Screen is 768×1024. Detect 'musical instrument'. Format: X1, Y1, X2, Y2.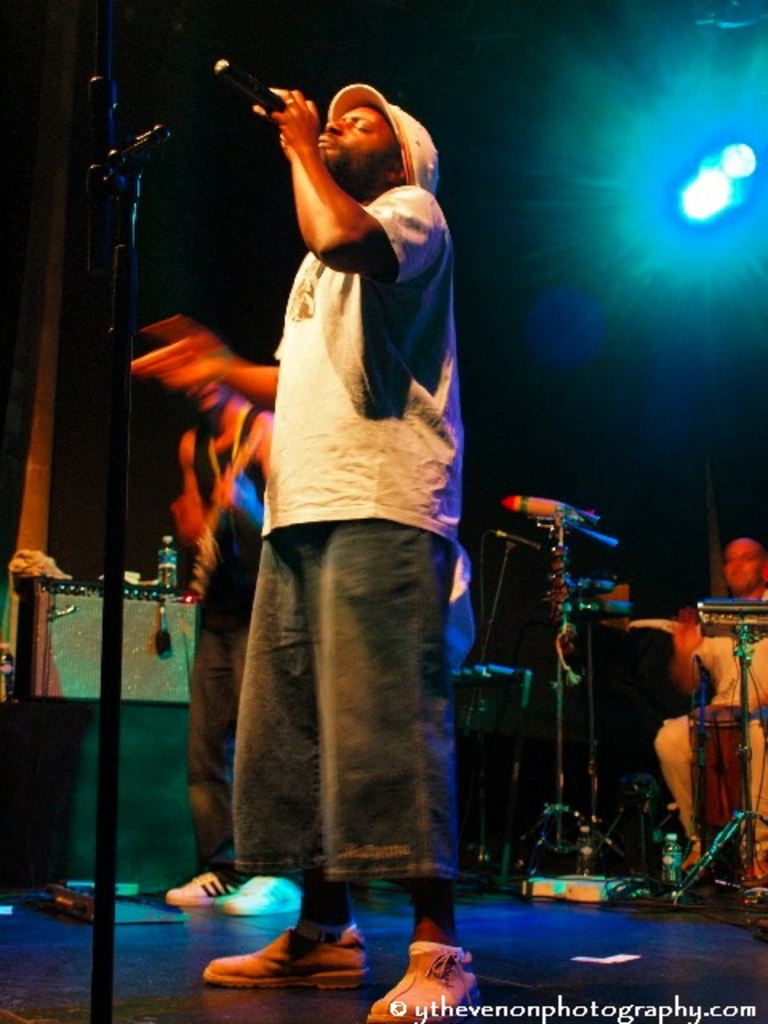
690, 594, 766, 645.
